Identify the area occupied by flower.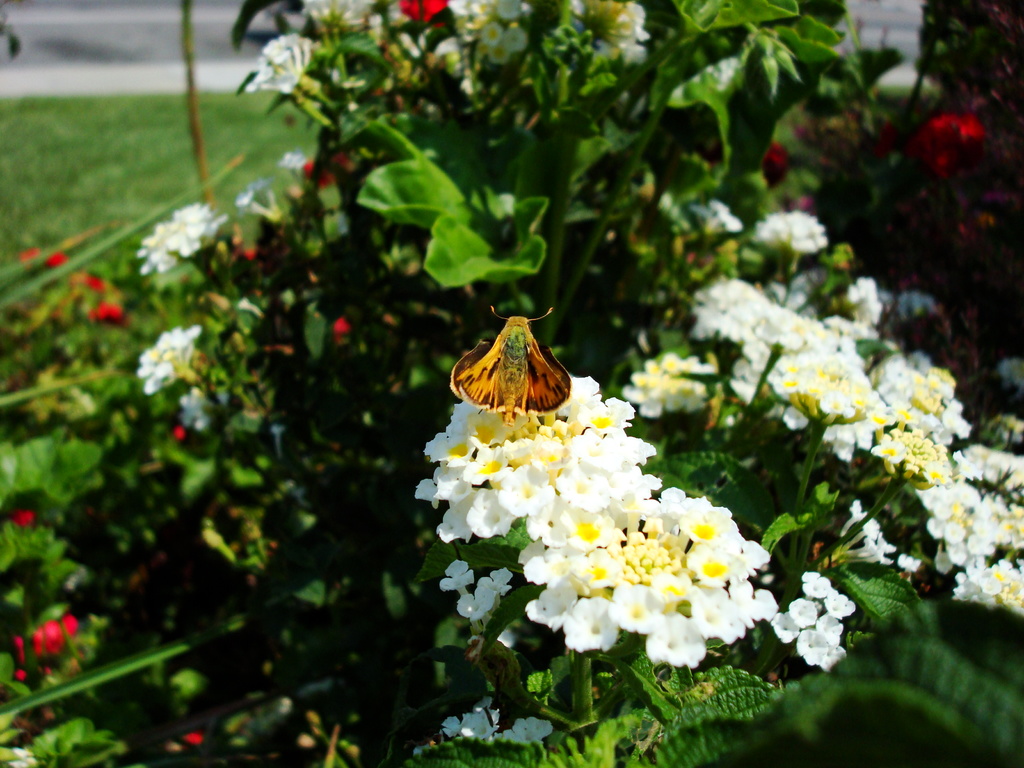
Area: [755,206,826,258].
